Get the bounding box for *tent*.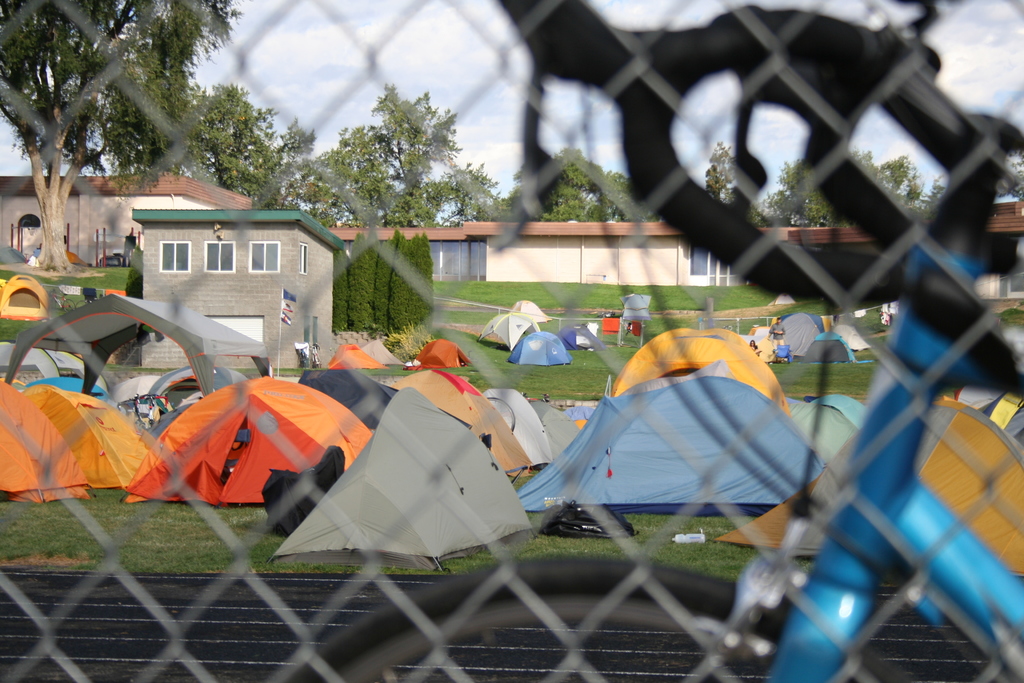
[92,366,354,528].
